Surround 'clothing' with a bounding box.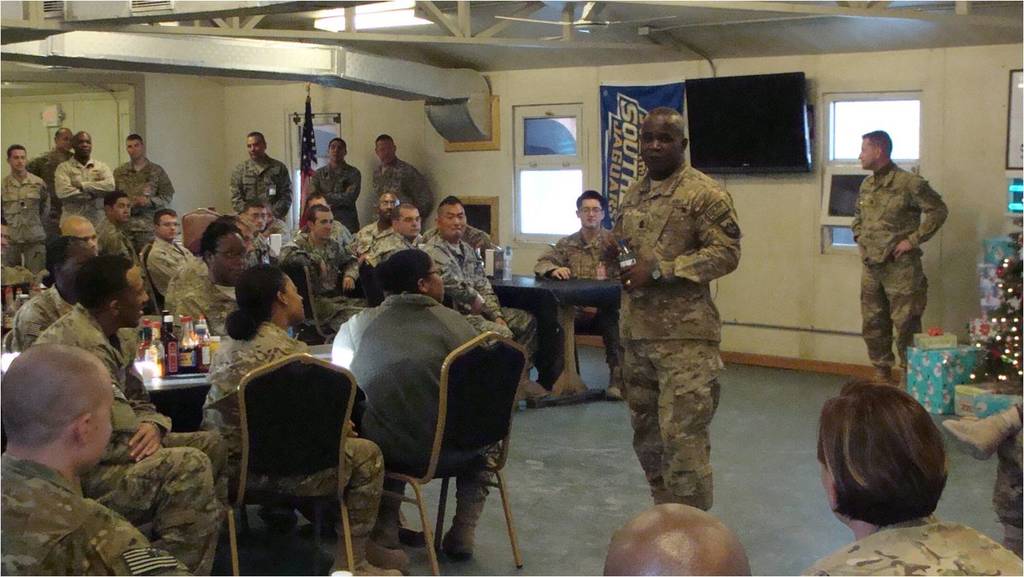
left=847, top=124, right=950, bottom=367.
